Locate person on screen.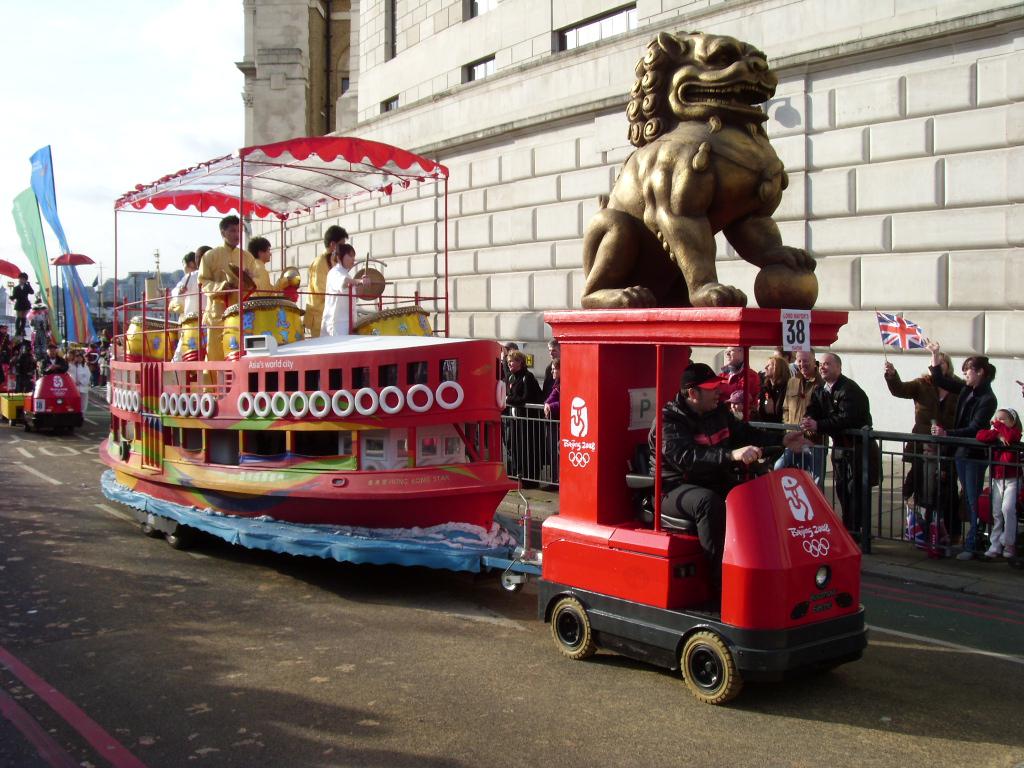
On screen at bbox=(881, 351, 966, 544).
